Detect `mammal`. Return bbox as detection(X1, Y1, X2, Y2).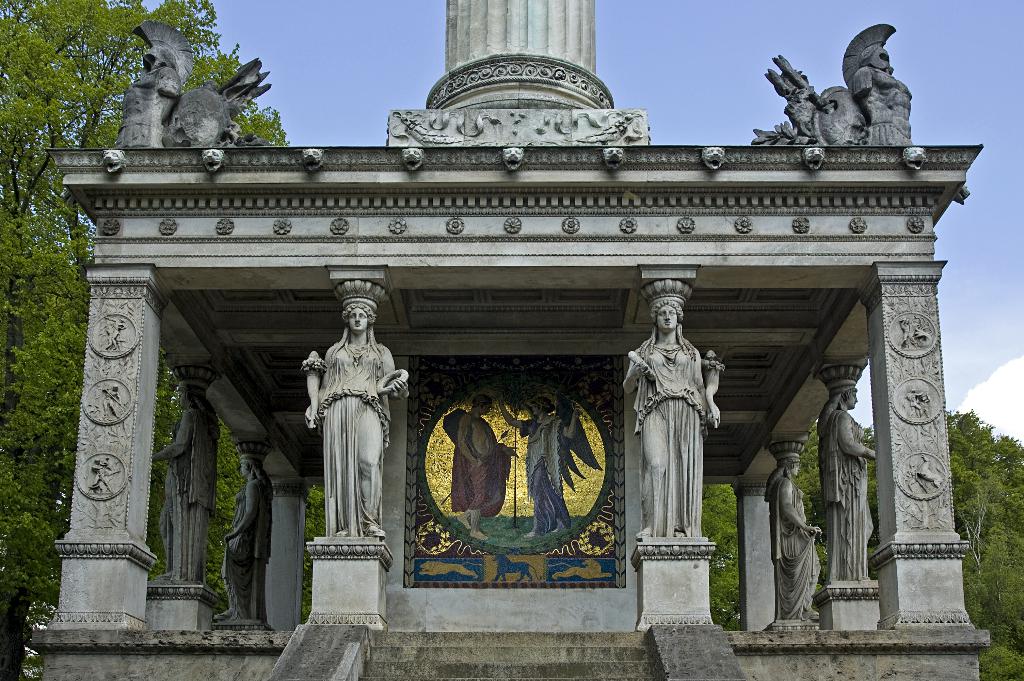
detection(548, 557, 613, 579).
